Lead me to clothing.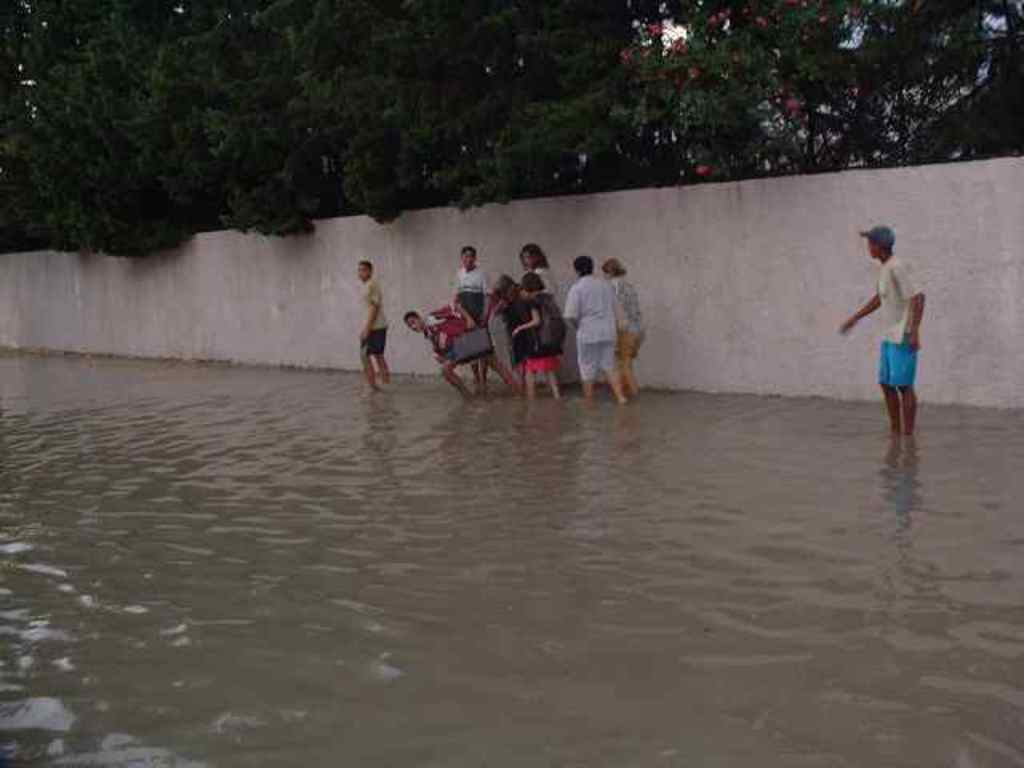
Lead to <region>562, 267, 619, 382</region>.
